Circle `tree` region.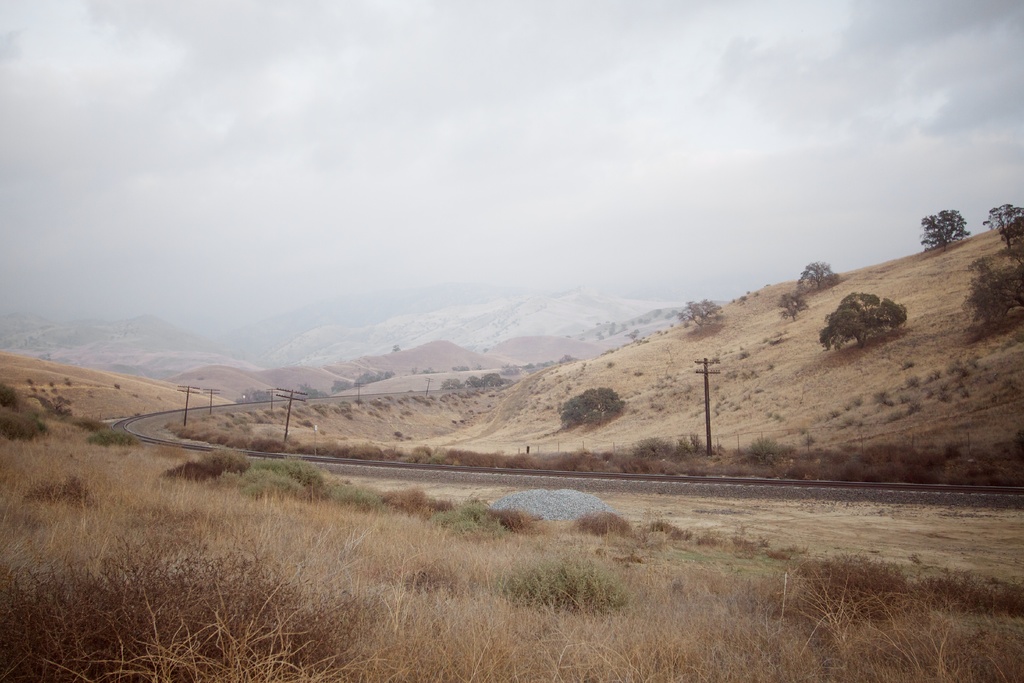
Region: [left=675, top=298, right=728, bottom=329].
